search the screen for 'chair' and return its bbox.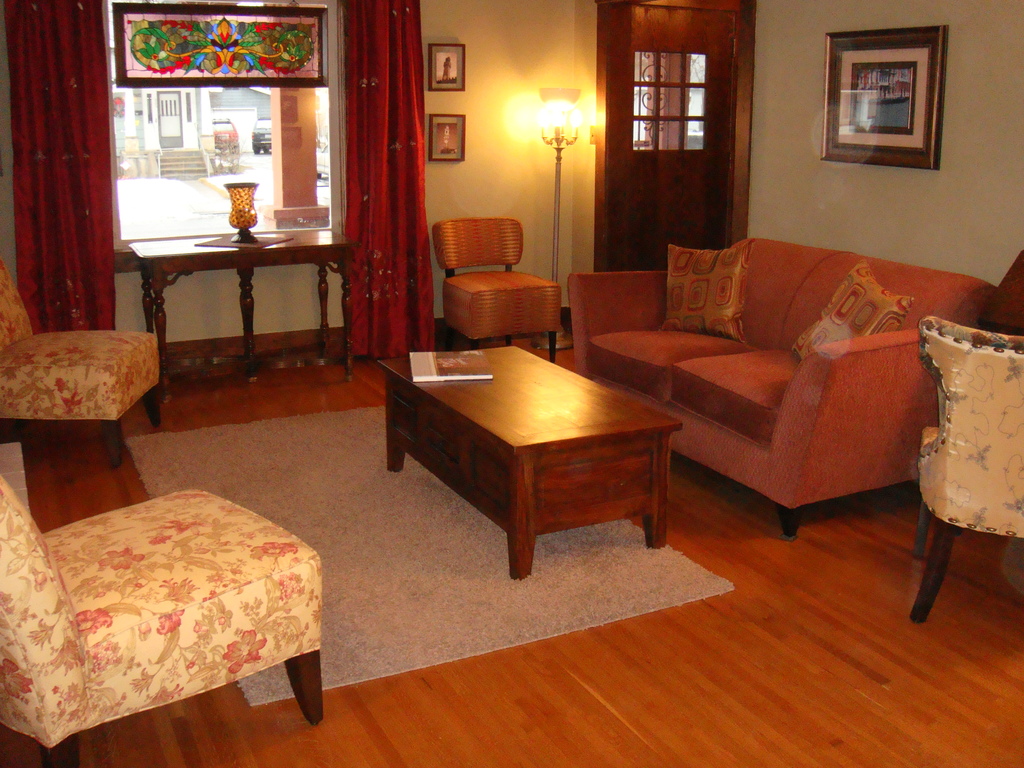
Found: x1=0, y1=470, x2=324, y2=767.
